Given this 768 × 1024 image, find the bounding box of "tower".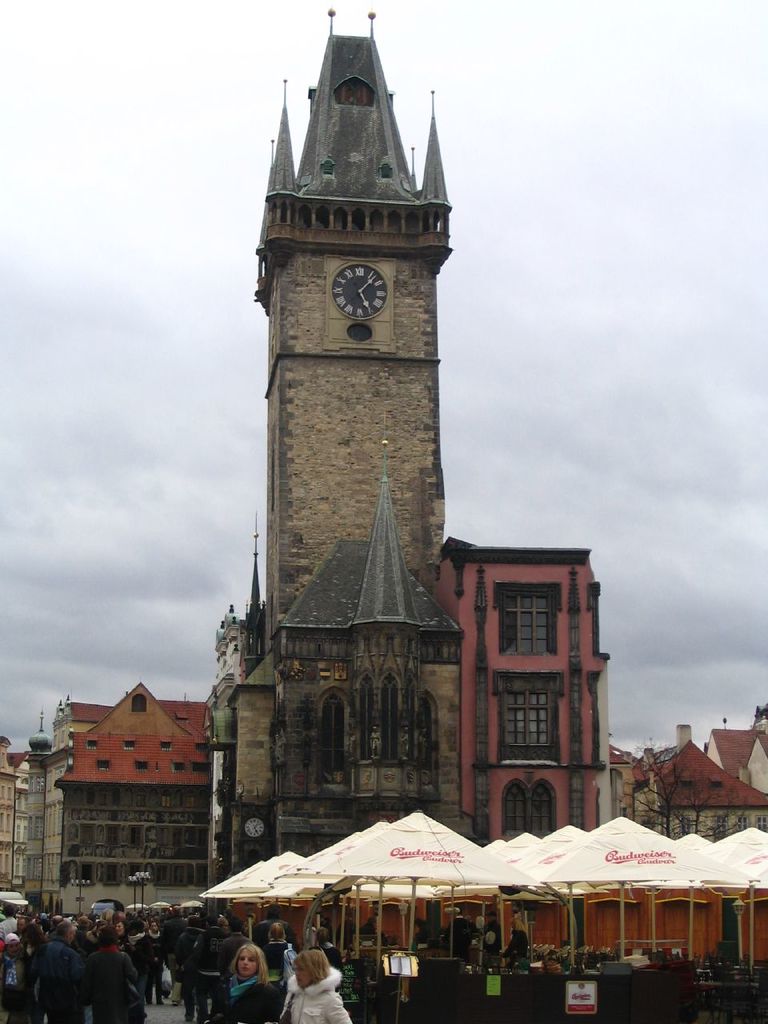
<region>202, 6, 456, 886</region>.
